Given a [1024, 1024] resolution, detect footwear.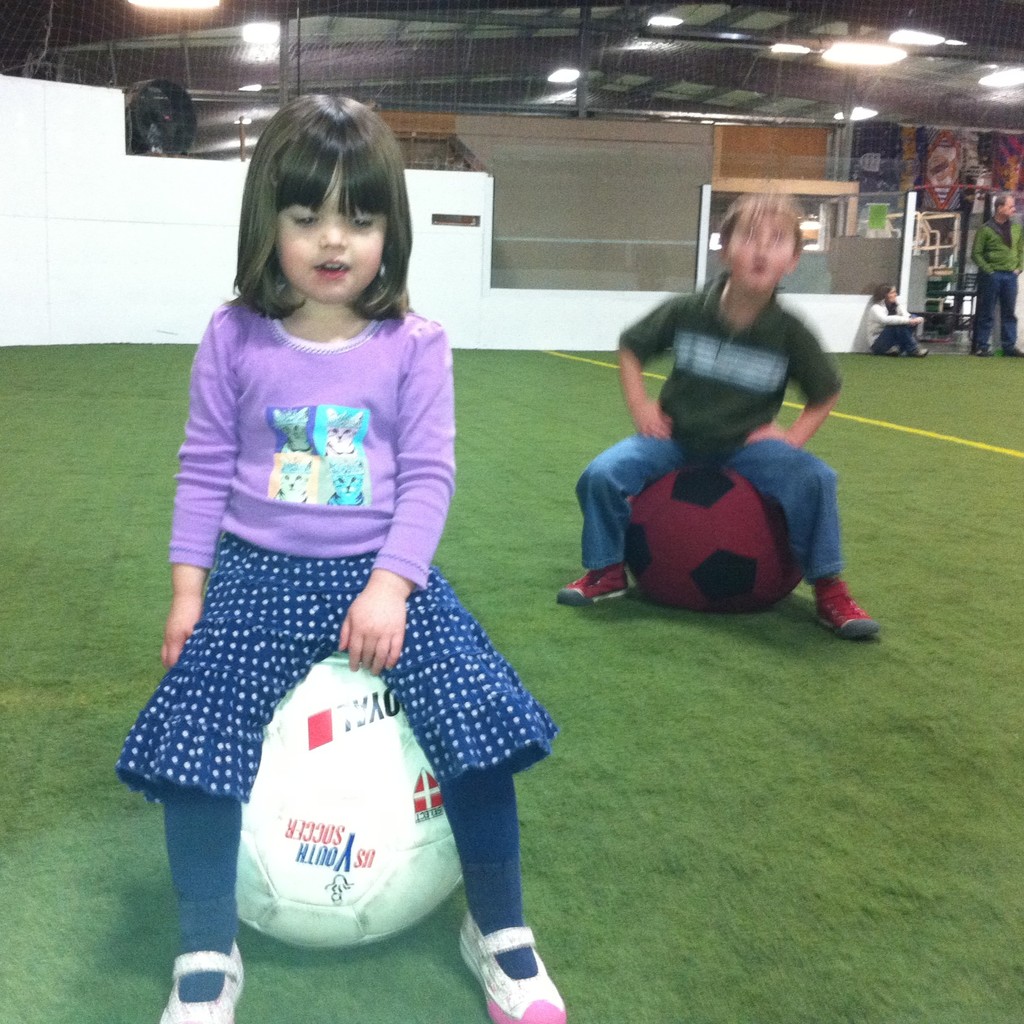
(465, 893, 559, 1013).
